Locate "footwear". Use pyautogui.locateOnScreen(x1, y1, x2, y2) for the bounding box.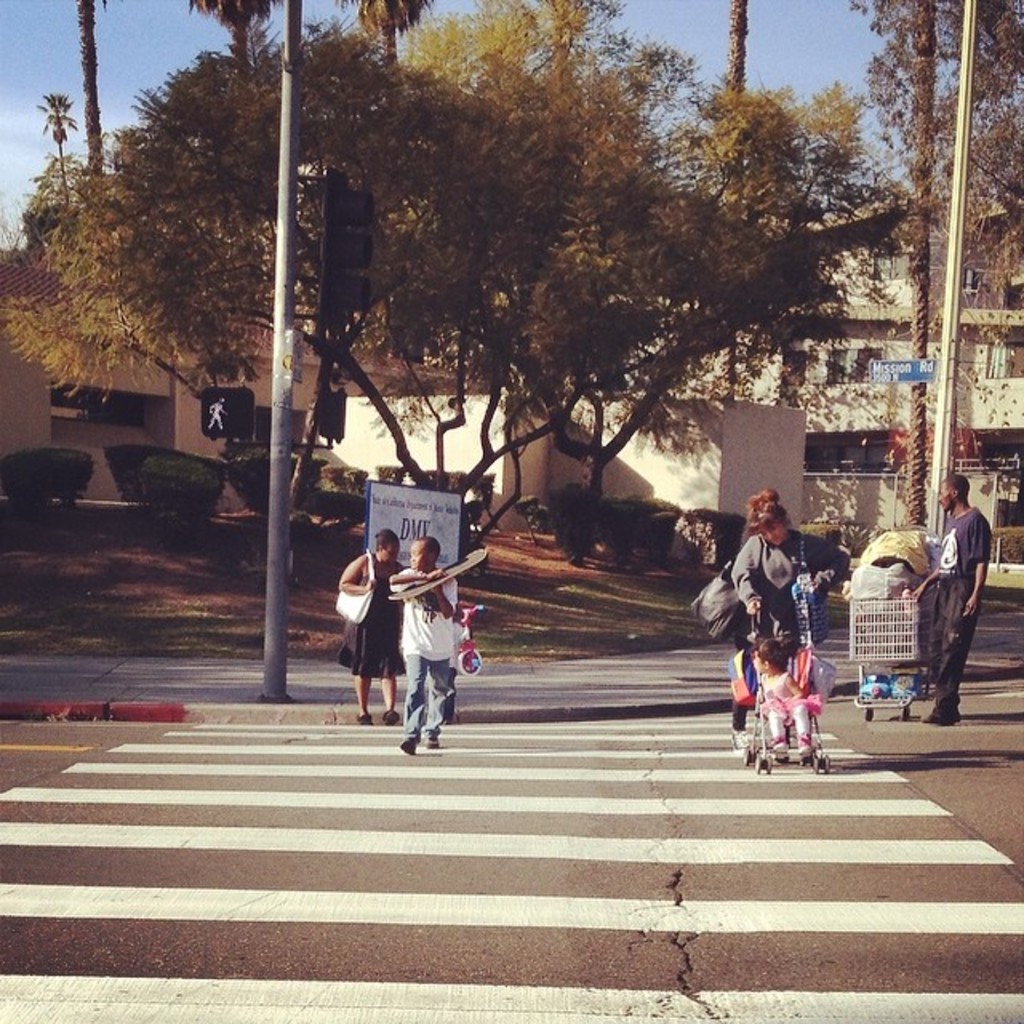
pyautogui.locateOnScreen(920, 710, 960, 723).
